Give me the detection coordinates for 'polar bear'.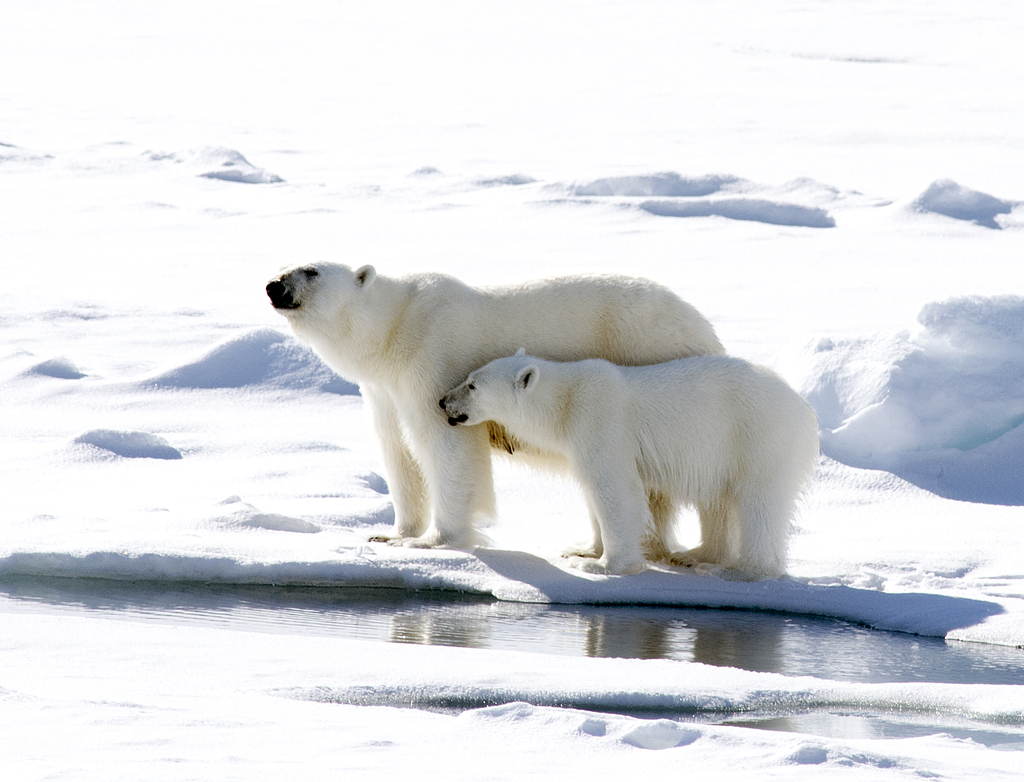
locate(441, 346, 817, 577).
